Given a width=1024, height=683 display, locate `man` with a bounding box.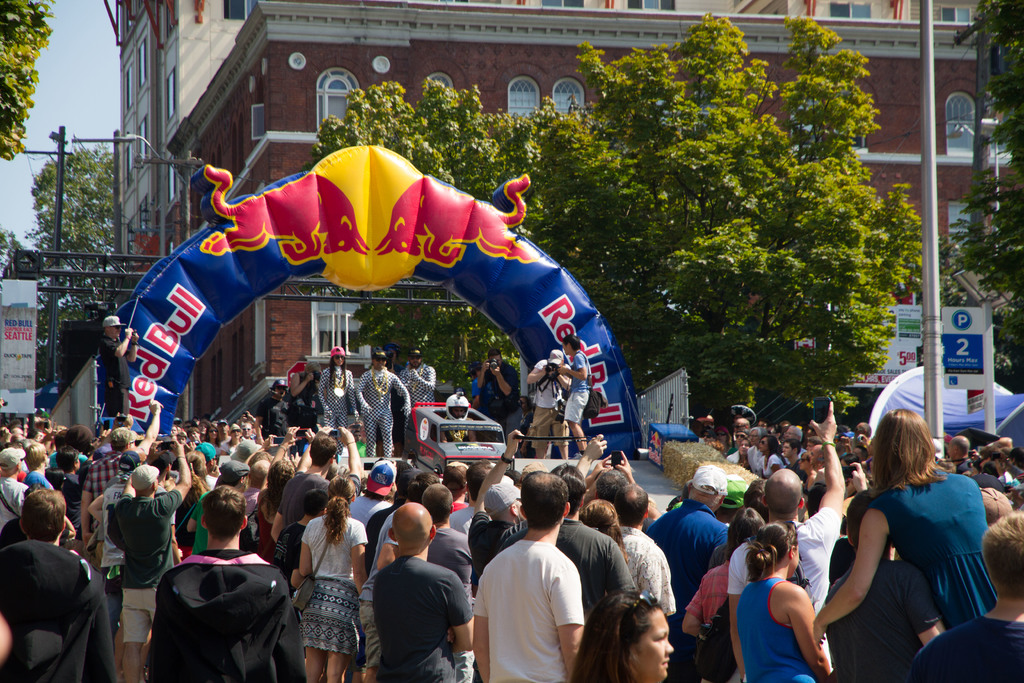
Located: 0/405/1023/643.
